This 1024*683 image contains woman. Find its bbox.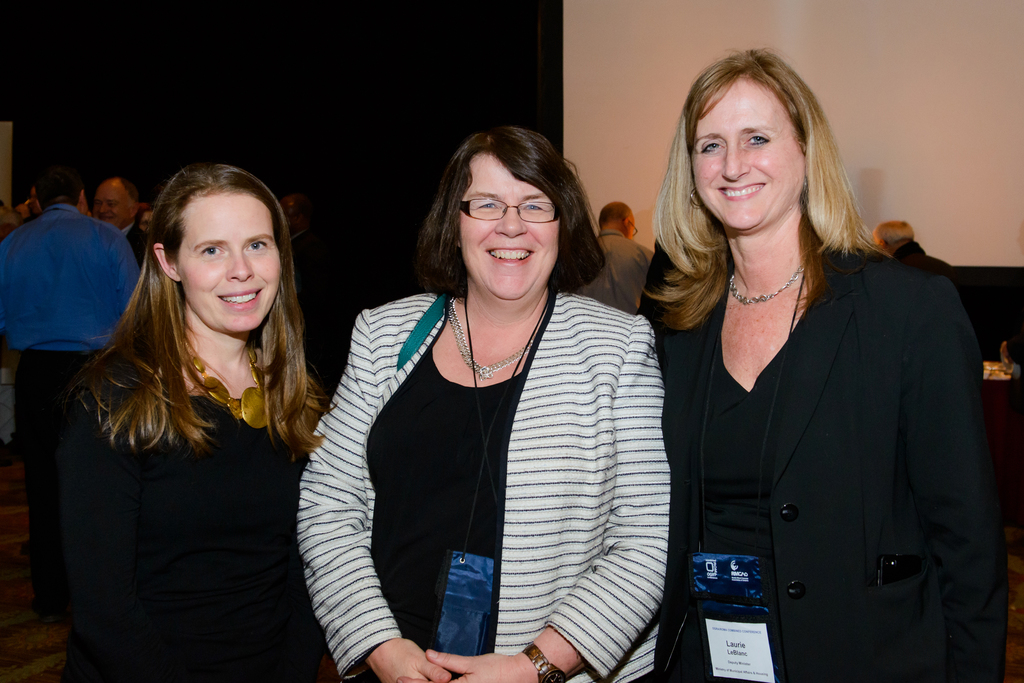
44 163 335 682.
